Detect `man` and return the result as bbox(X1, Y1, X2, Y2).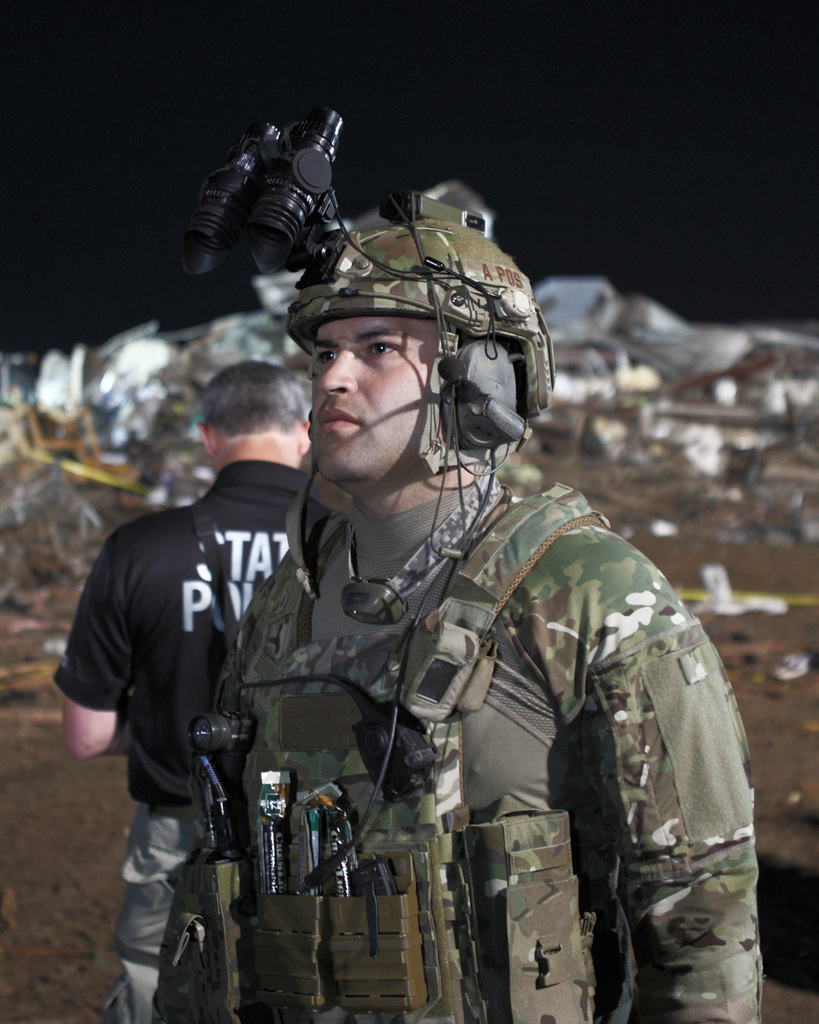
bbox(54, 356, 338, 1023).
